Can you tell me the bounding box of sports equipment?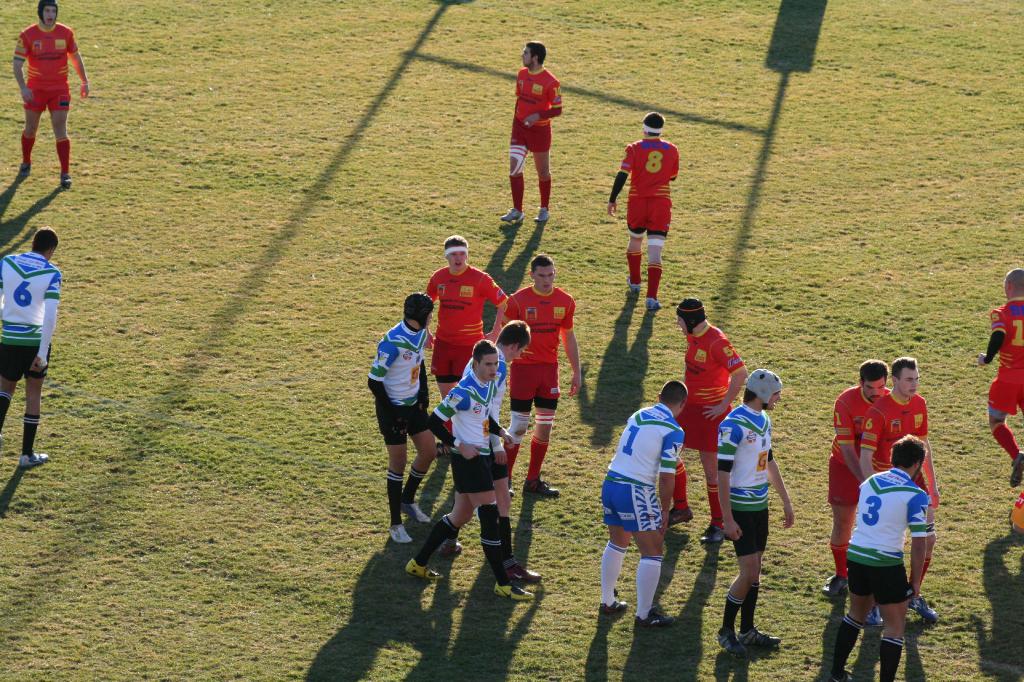
716:631:744:656.
